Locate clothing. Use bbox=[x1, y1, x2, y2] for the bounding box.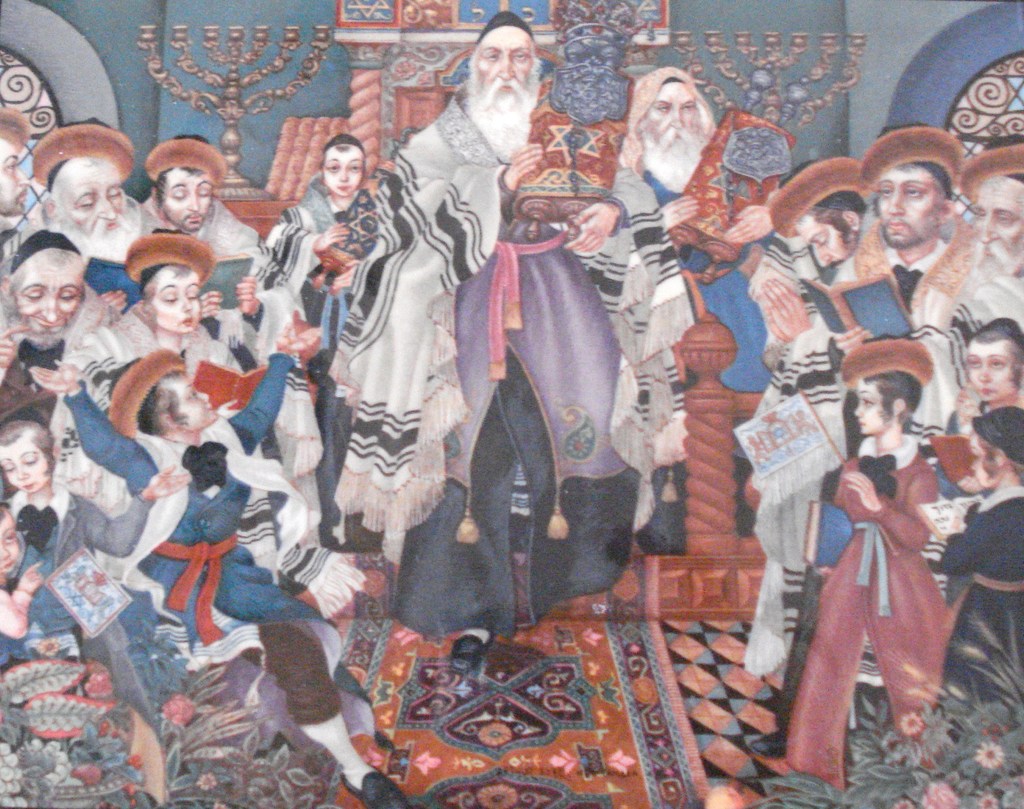
bbox=[812, 408, 966, 741].
